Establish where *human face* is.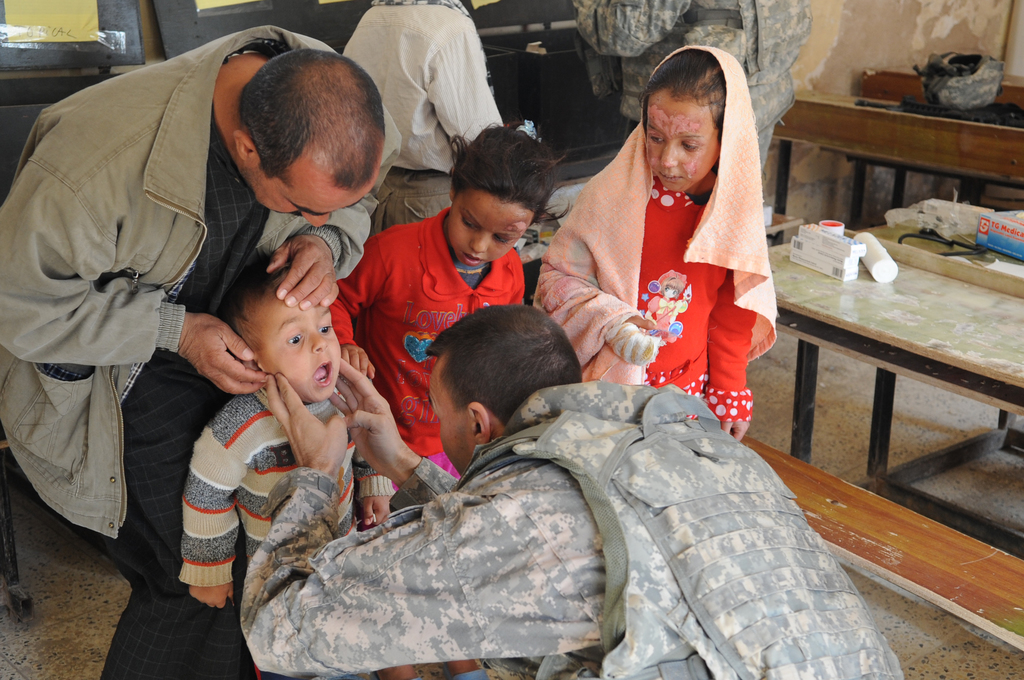
Established at x1=240 y1=150 x2=375 y2=226.
